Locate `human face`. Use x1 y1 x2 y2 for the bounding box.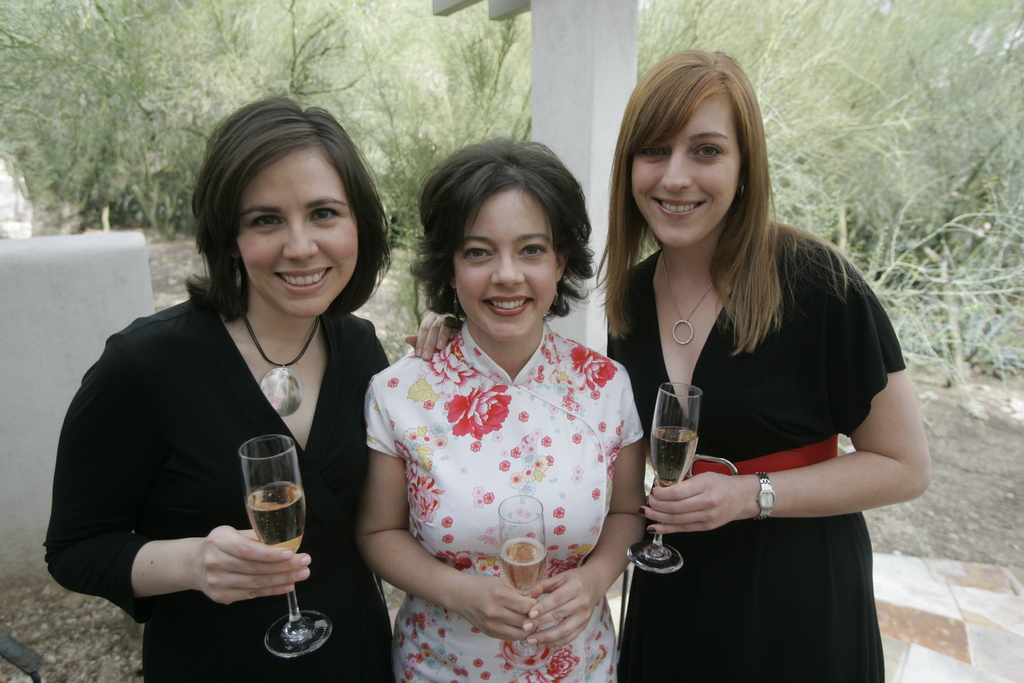
452 184 557 340.
